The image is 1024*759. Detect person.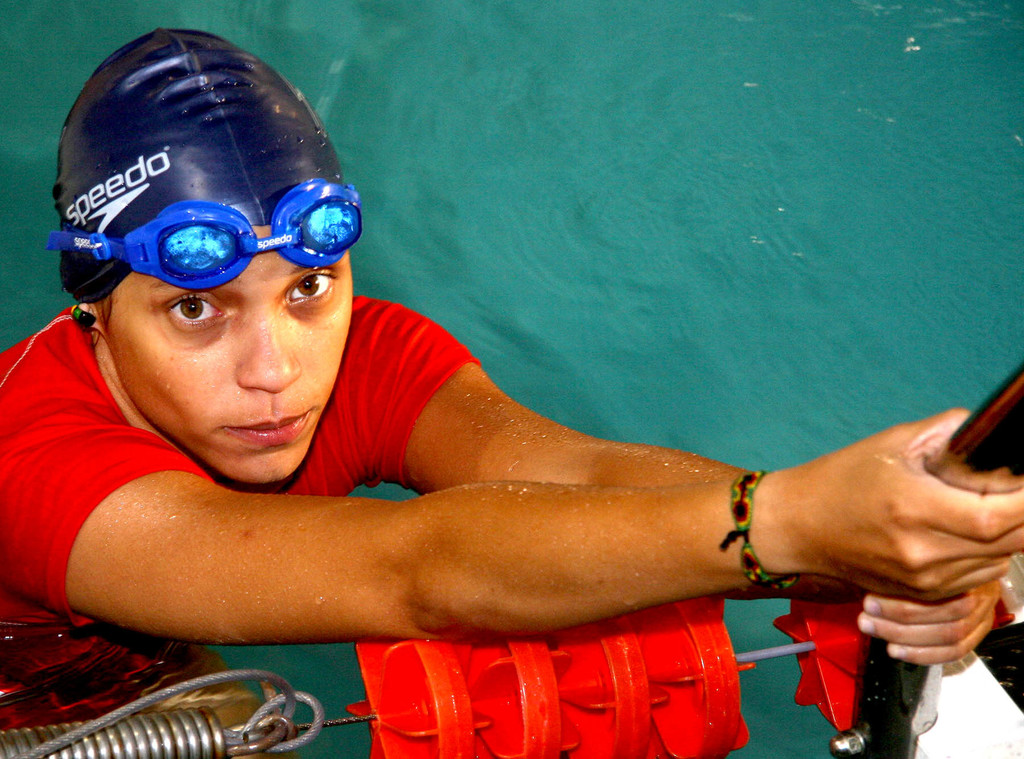
Detection: (left=75, top=82, right=925, bottom=729).
